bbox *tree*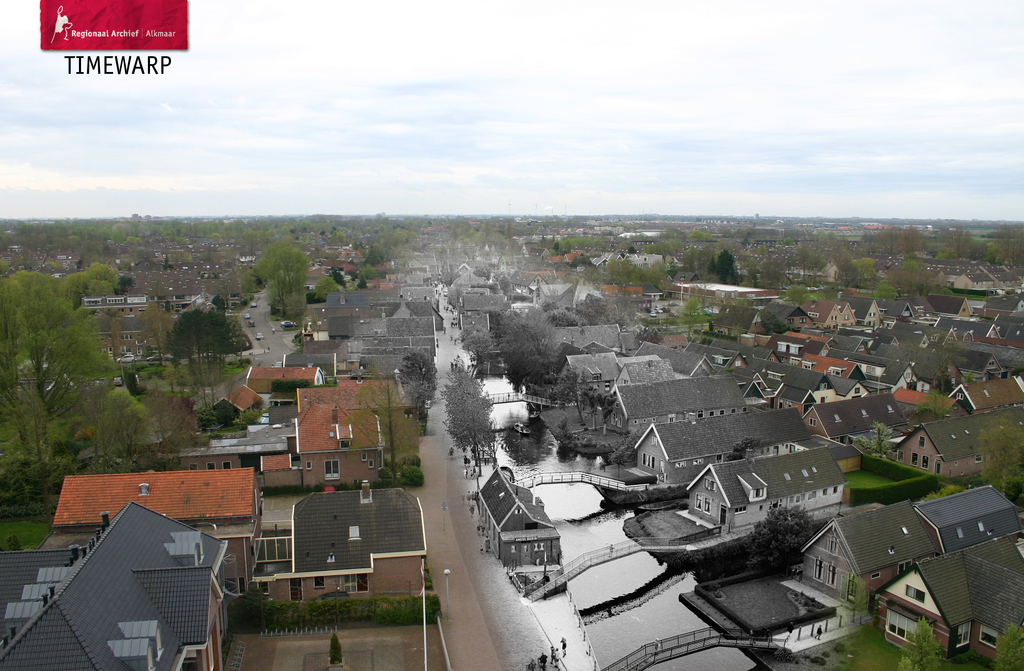
rect(458, 310, 568, 398)
